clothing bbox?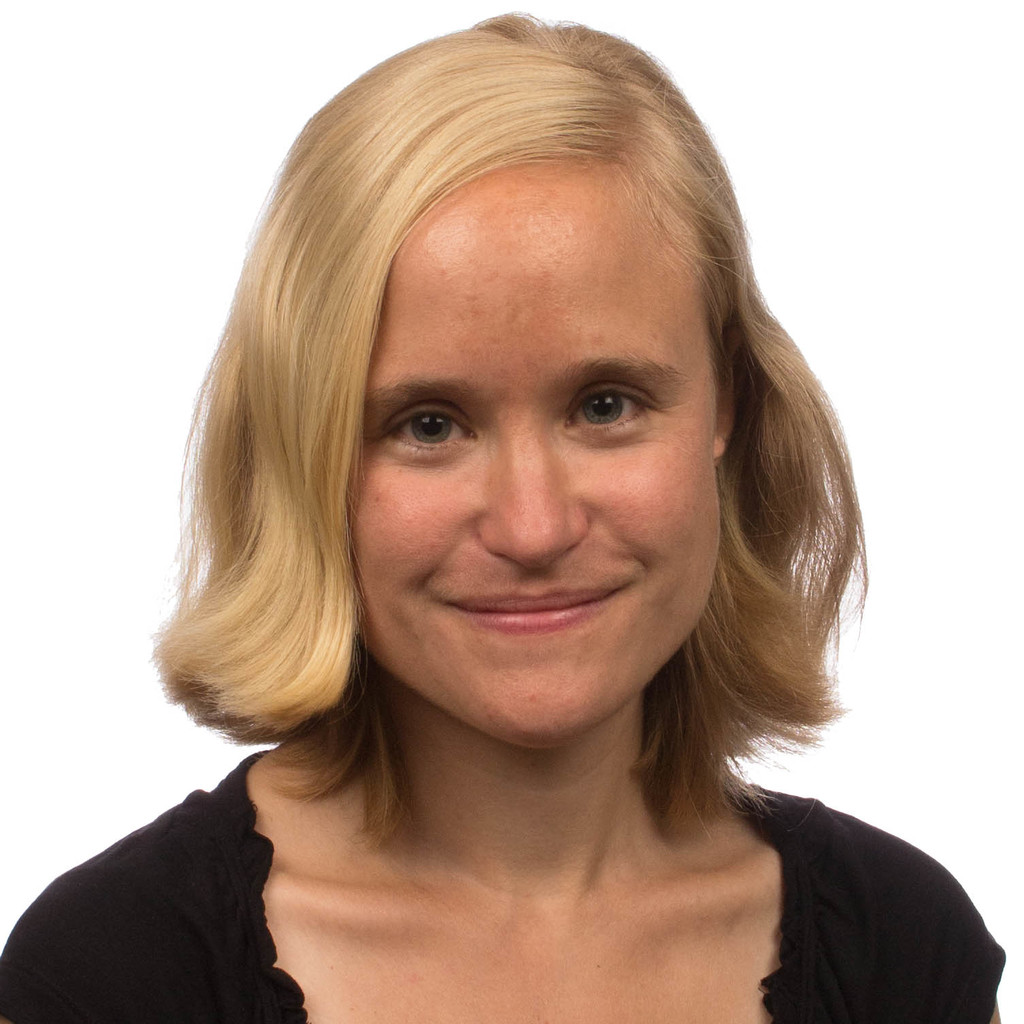
Rect(84, 653, 985, 1012)
